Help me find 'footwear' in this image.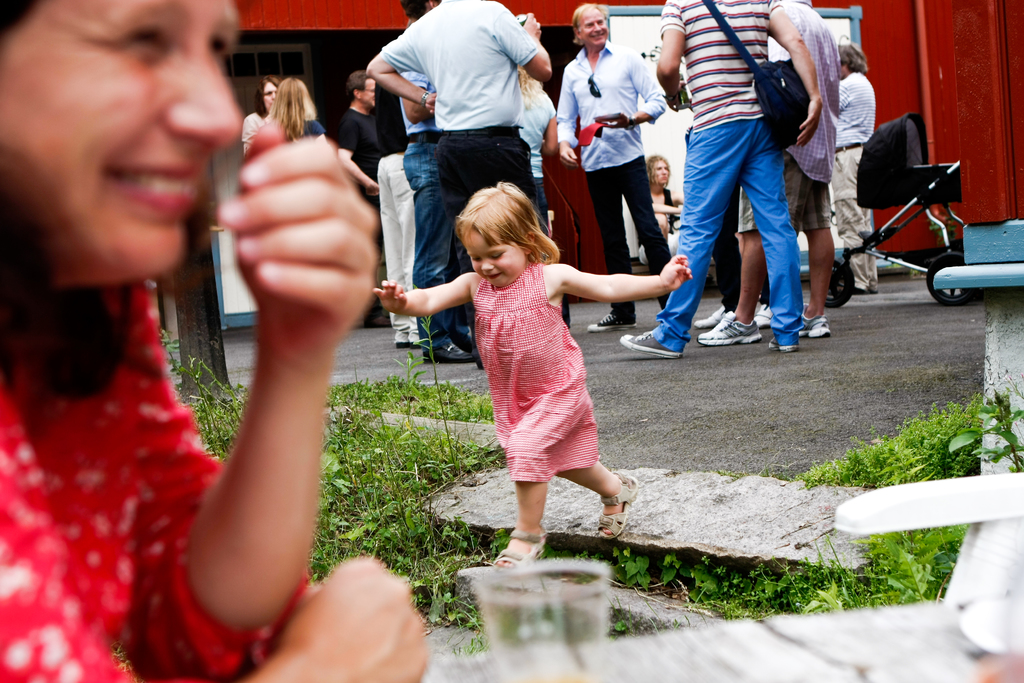
Found it: [left=796, top=300, right=834, bottom=338].
